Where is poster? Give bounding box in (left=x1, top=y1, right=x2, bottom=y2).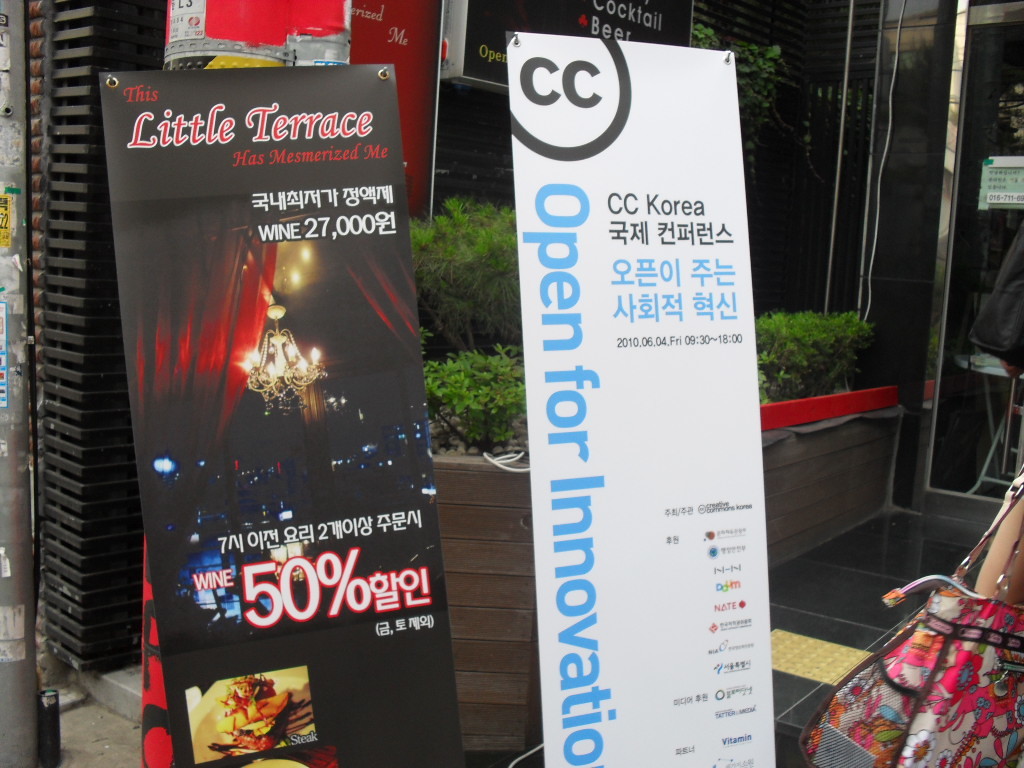
(left=98, top=63, right=462, bottom=767).
